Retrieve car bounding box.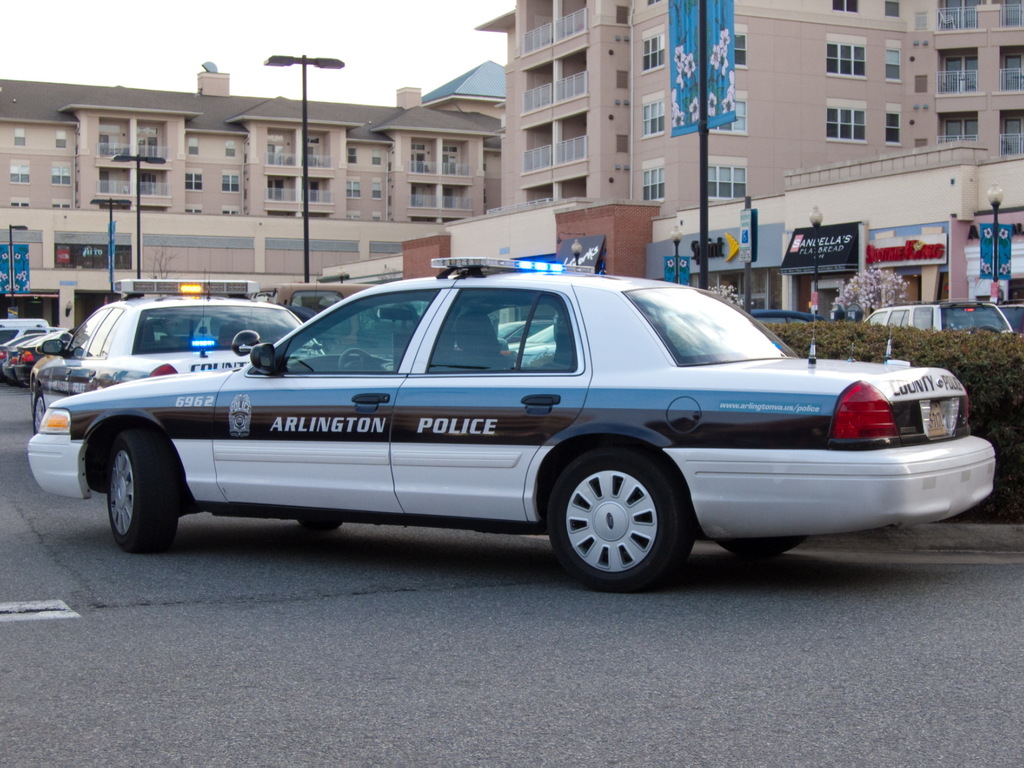
Bounding box: crop(866, 298, 1010, 333).
